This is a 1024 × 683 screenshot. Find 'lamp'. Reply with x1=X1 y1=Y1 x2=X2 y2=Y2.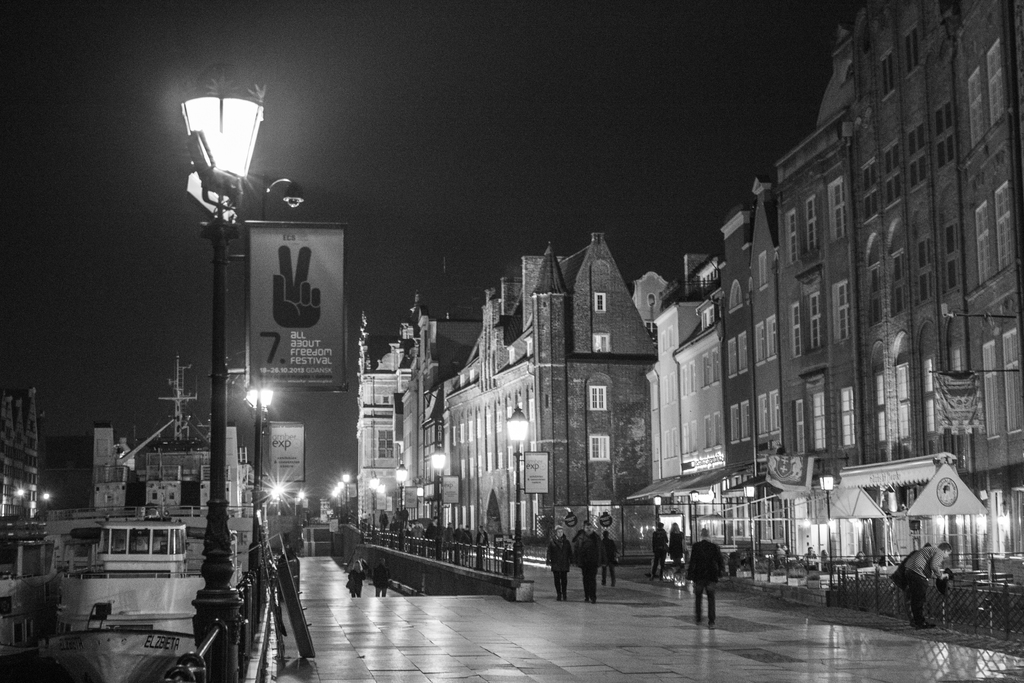
x1=394 y1=463 x2=410 y2=550.
